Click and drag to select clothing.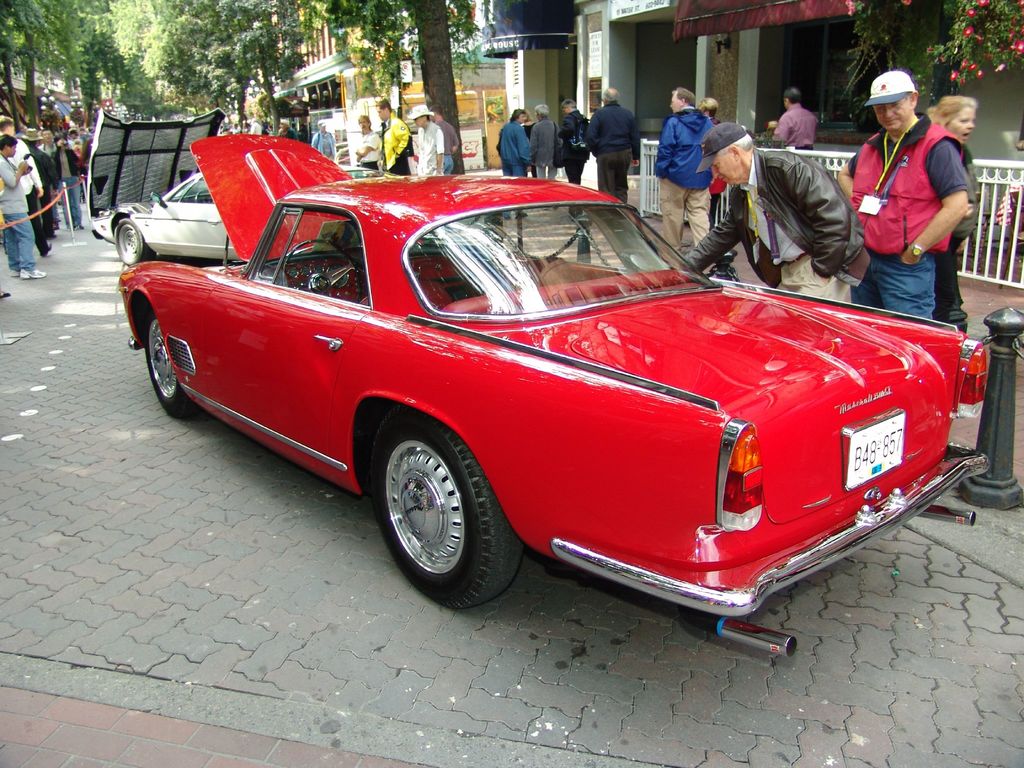
Selection: region(497, 120, 531, 177).
